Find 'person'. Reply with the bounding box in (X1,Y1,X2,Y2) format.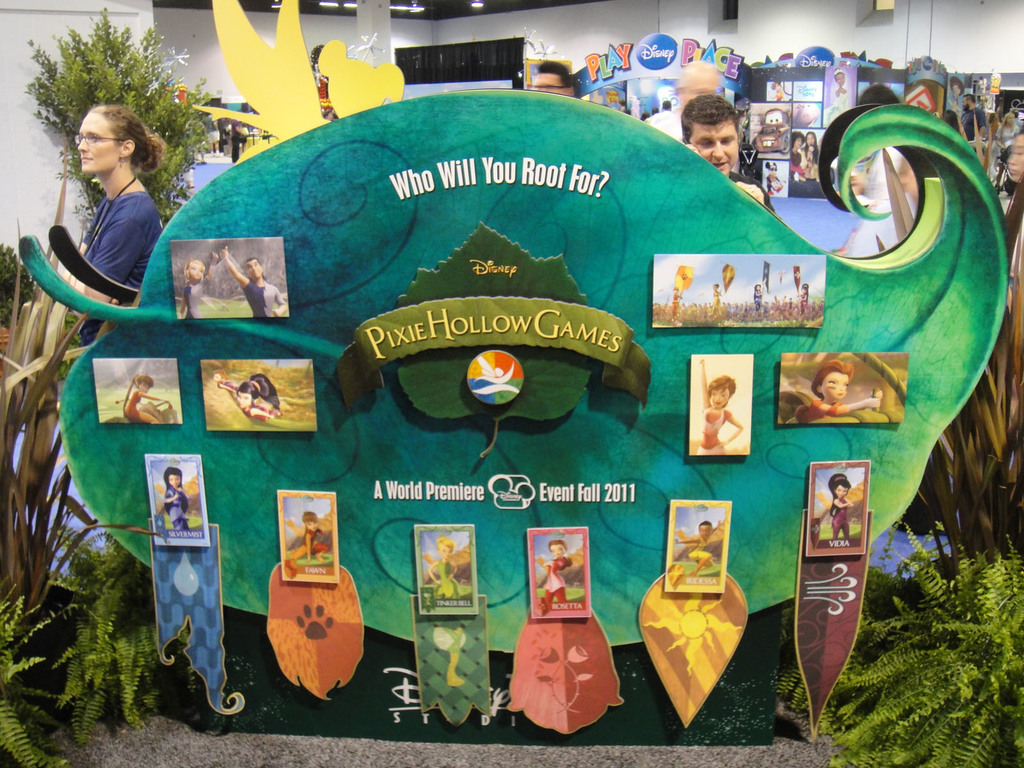
(1004,135,1023,180).
